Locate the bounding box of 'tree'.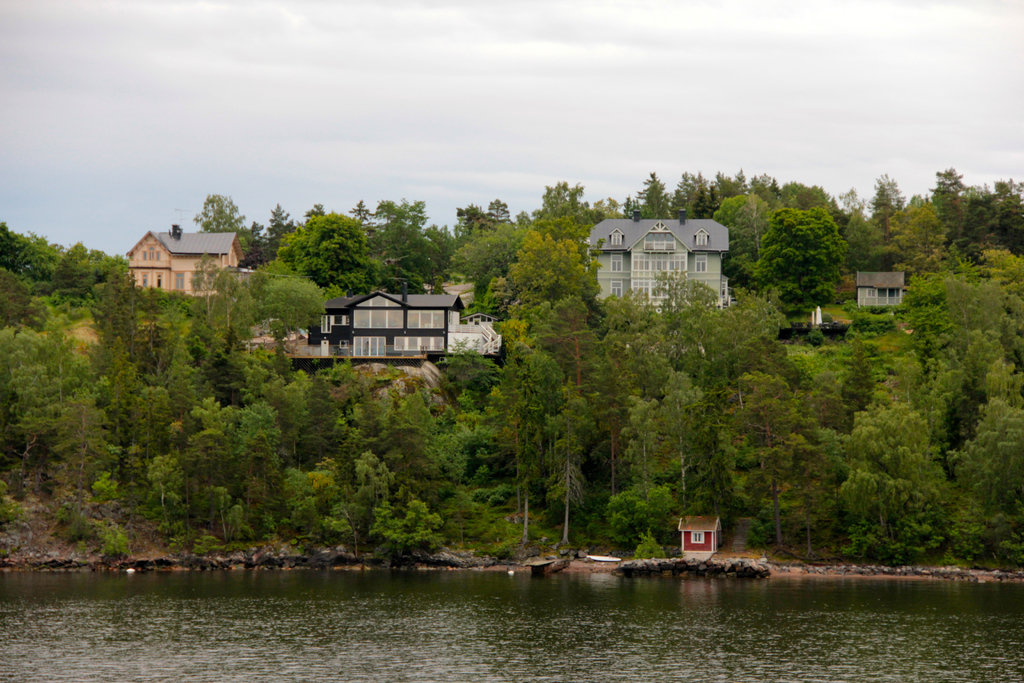
Bounding box: 131 385 174 455.
